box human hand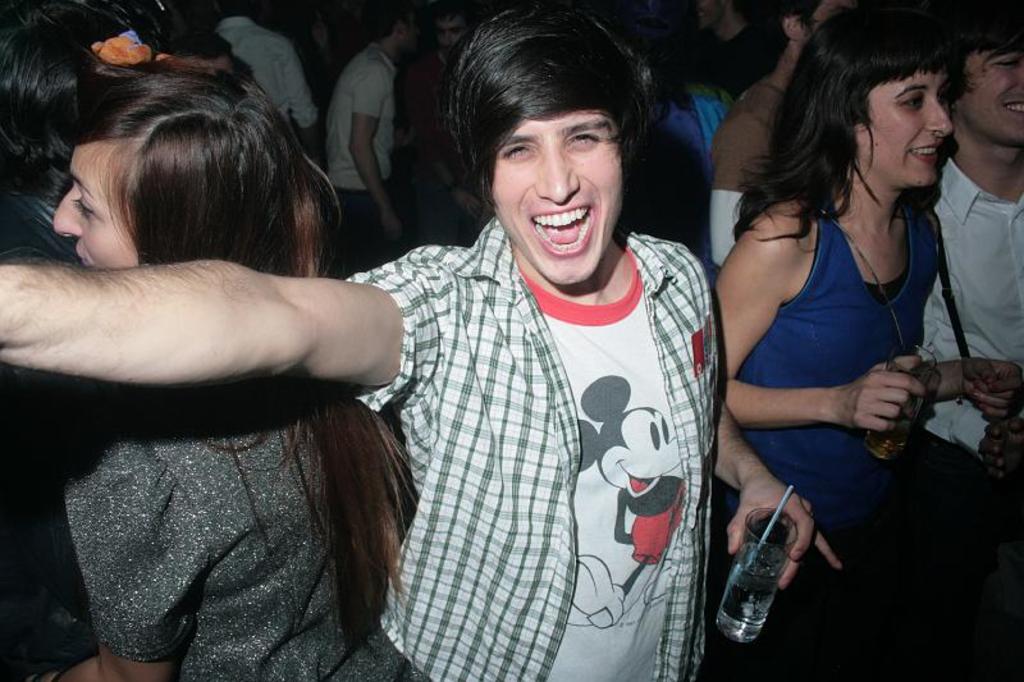
bbox(452, 192, 483, 221)
